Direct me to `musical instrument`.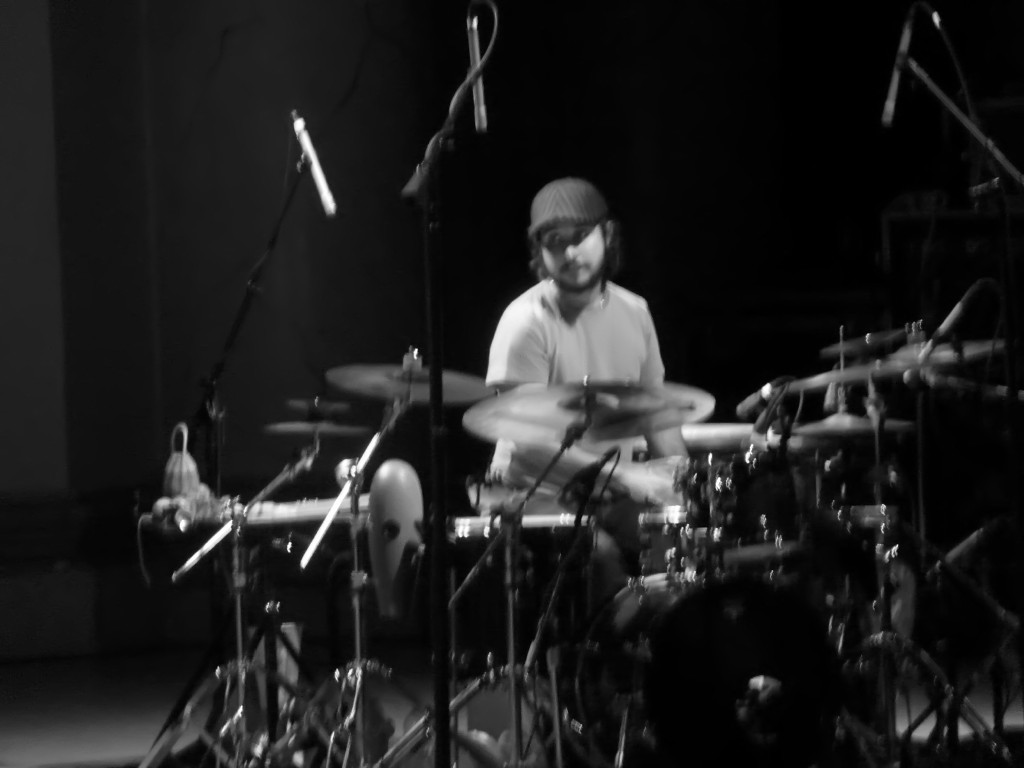
Direction: 583, 568, 865, 767.
